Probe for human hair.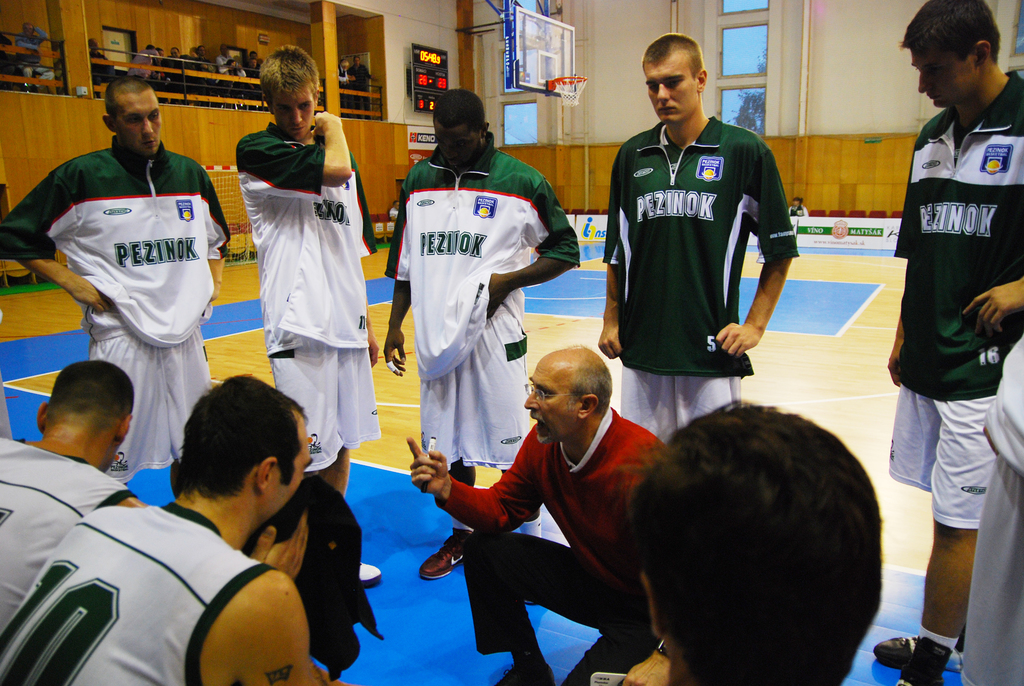
Probe result: [x1=640, y1=30, x2=703, y2=76].
